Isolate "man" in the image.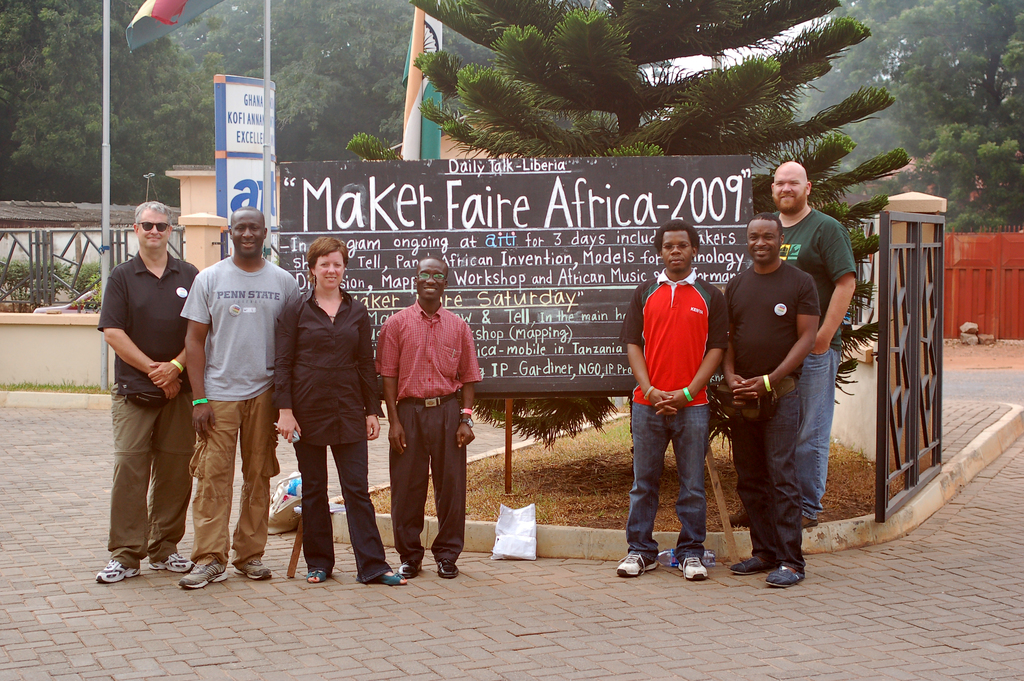
Isolated region: 721, 158, 854, 529.
